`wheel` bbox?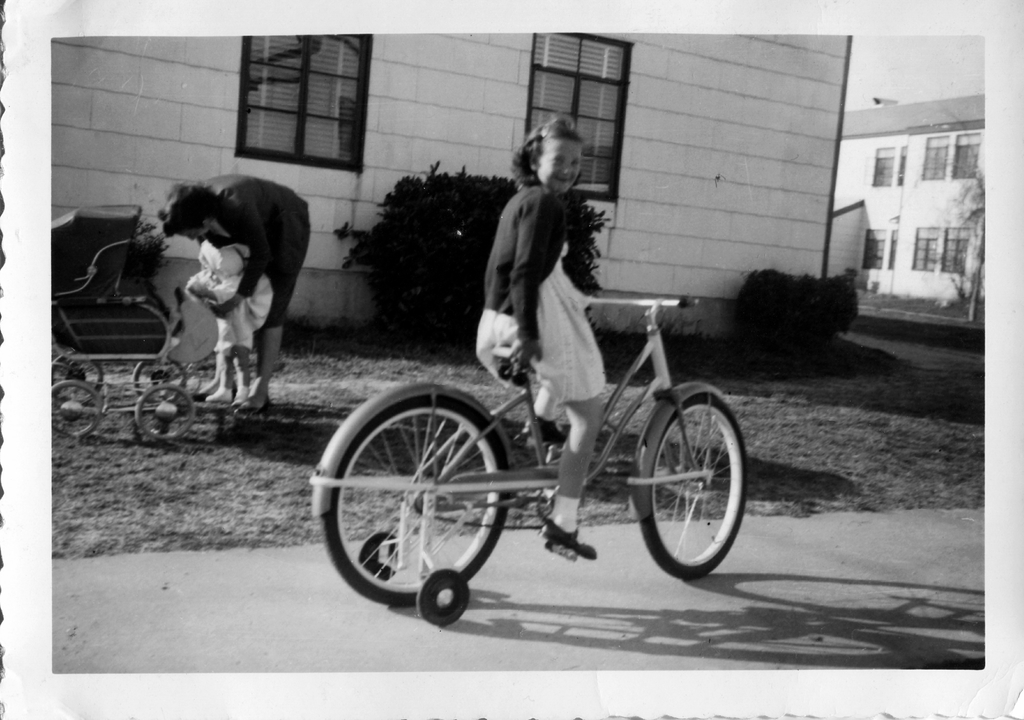
50,356,106,405
